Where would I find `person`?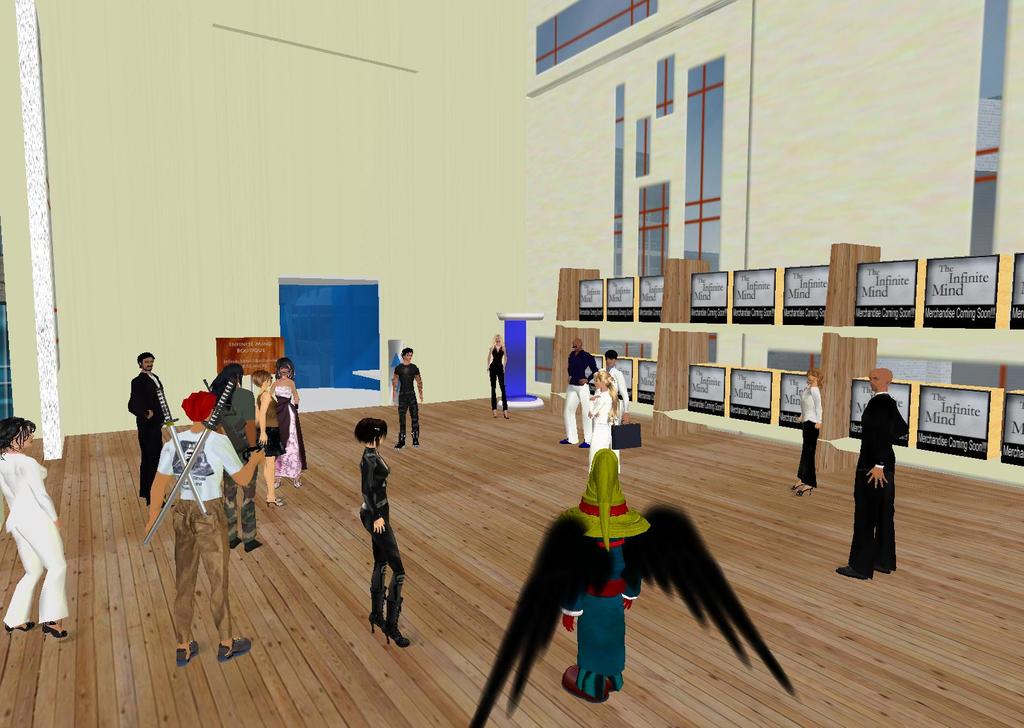
At (x1=0, y1=418, x2=70, y2=643).
